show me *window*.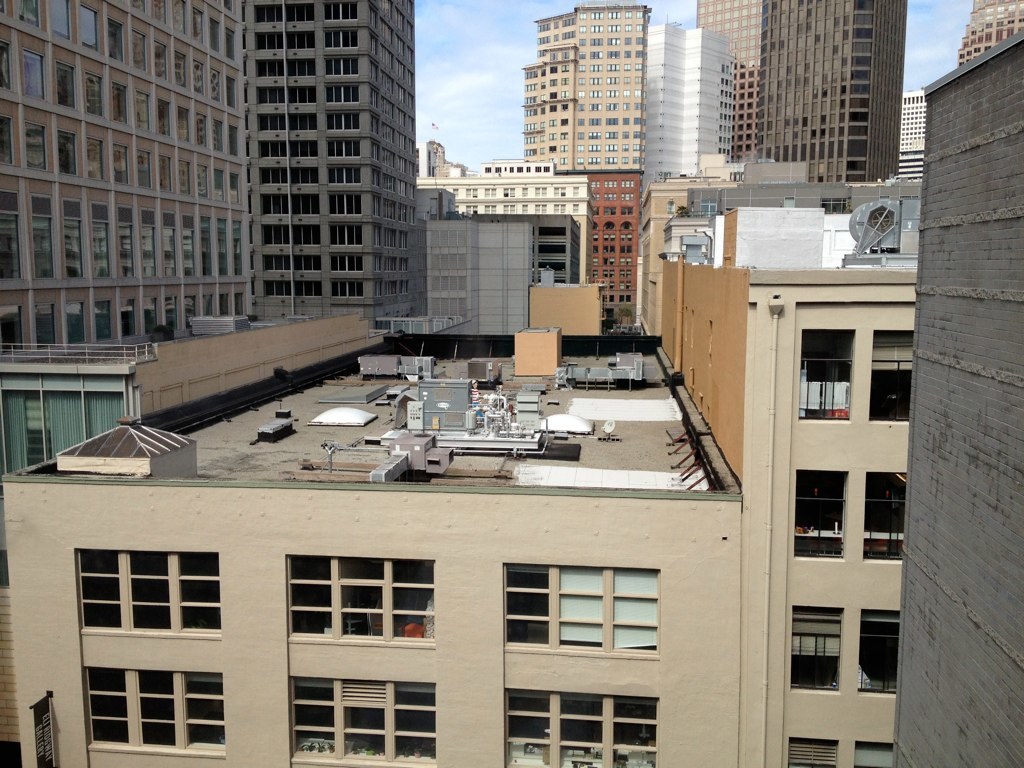
*window* is here: (x1=63, y1=540, x2=245, y2=641).
